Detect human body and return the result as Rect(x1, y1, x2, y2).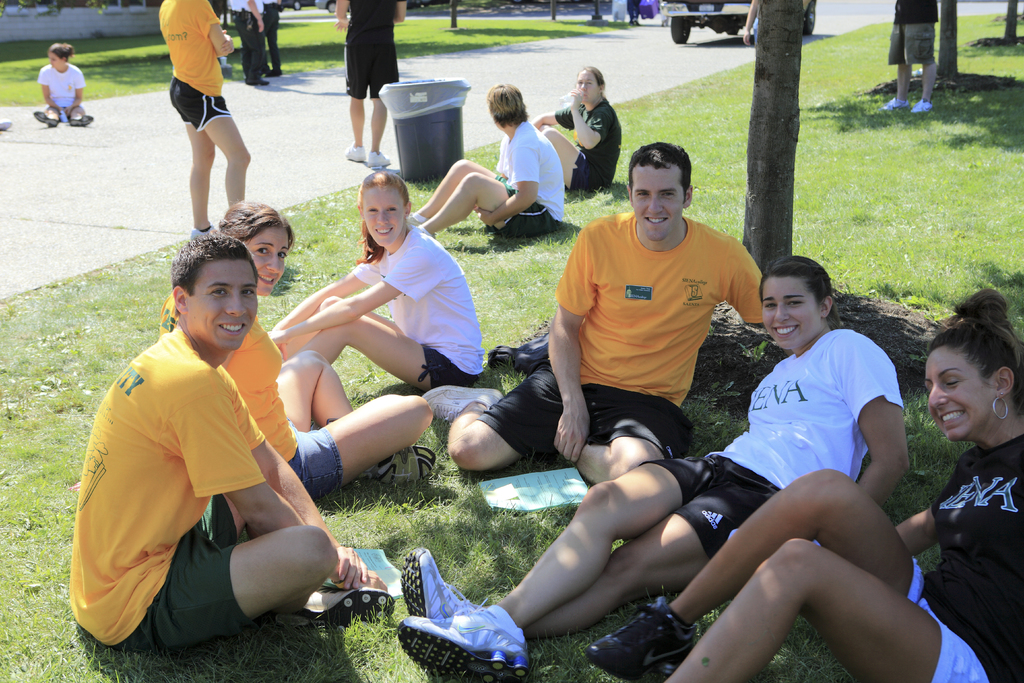
Rect(593, 288, 1021, 680).
